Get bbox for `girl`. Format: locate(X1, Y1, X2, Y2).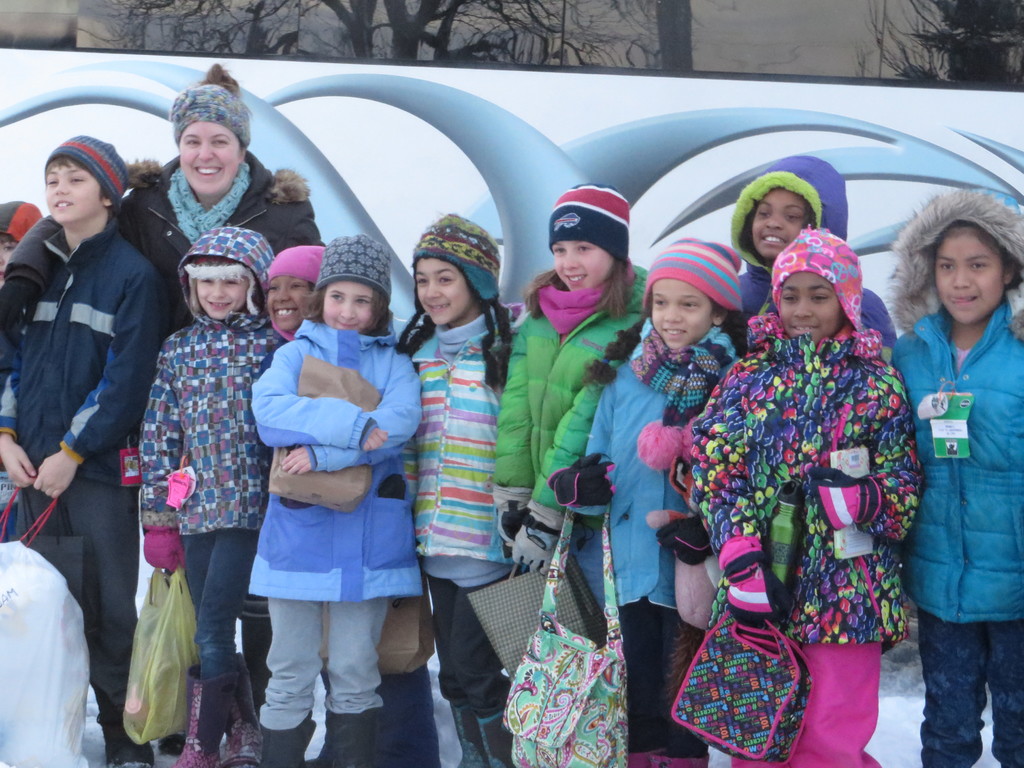
locate(490, 177, 651, 650).
